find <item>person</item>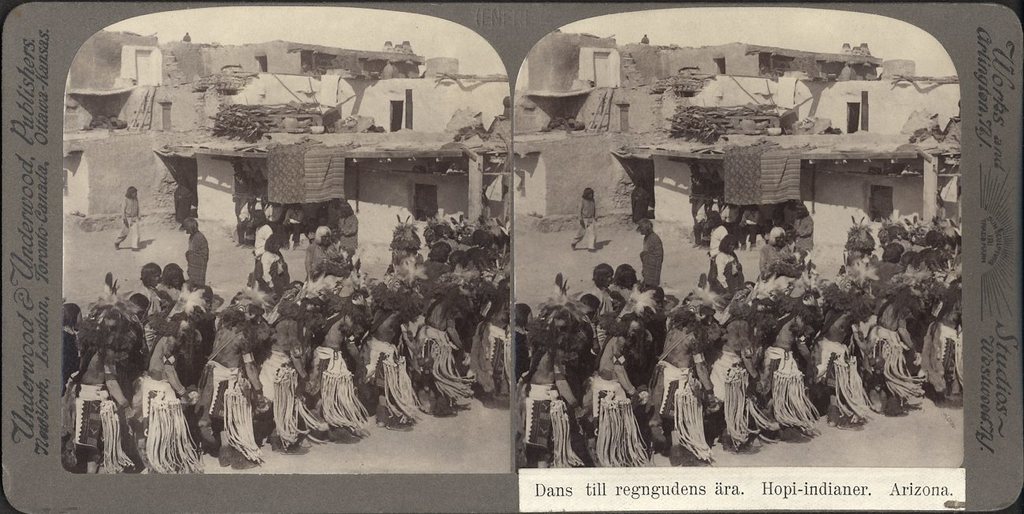
564,181,609,257
